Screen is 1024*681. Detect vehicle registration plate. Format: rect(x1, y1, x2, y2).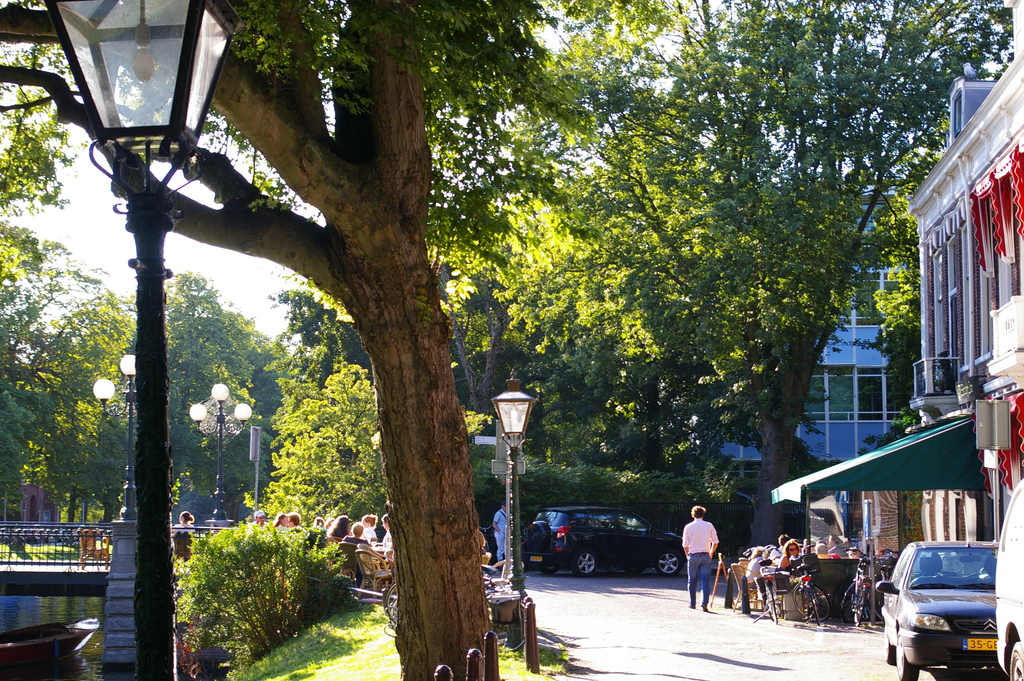
rect(968, 639, 998, 655).
